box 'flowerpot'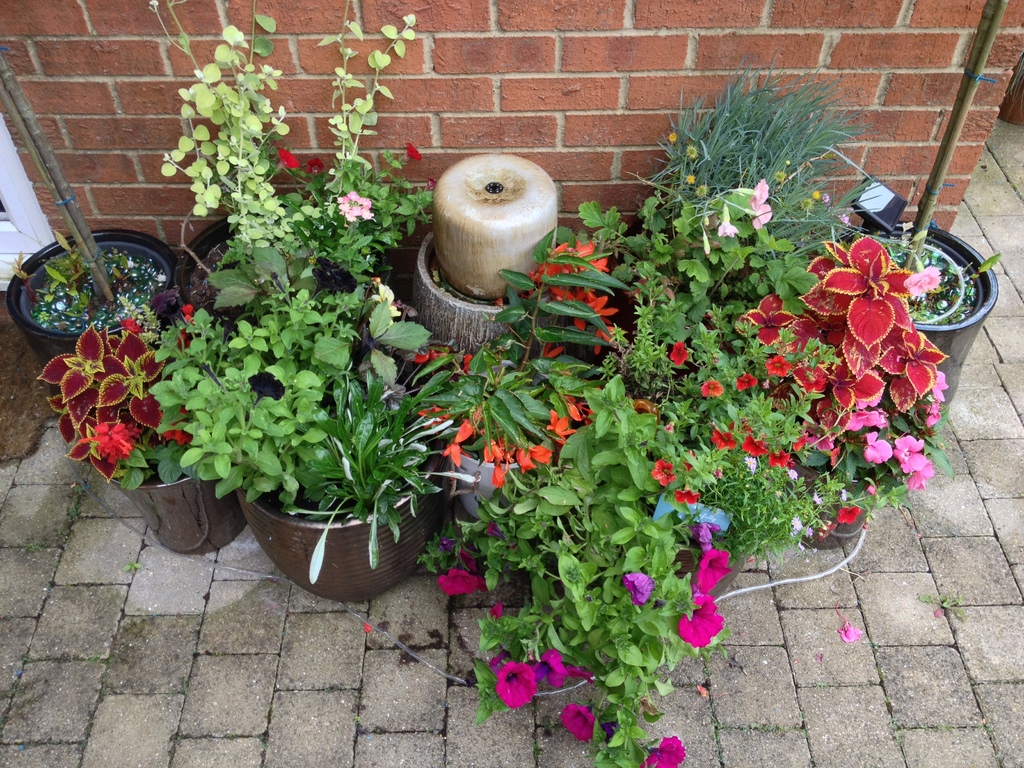
206 395 463 602
